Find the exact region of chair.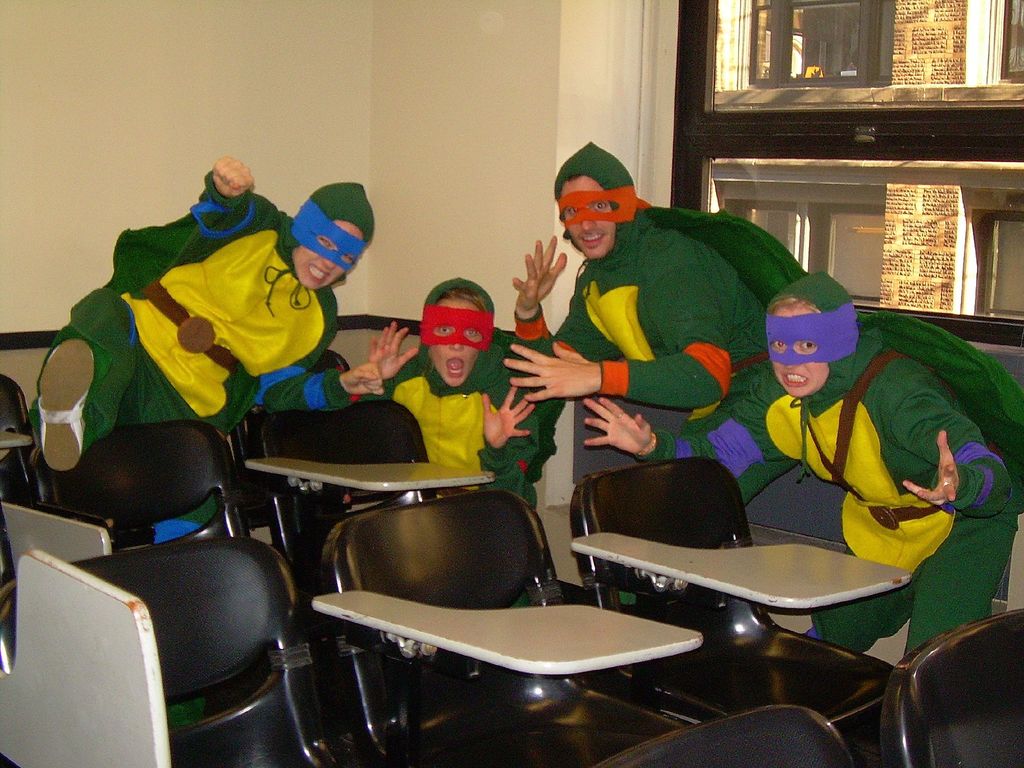
Exact region: crop(252, 394, 437, 729).
